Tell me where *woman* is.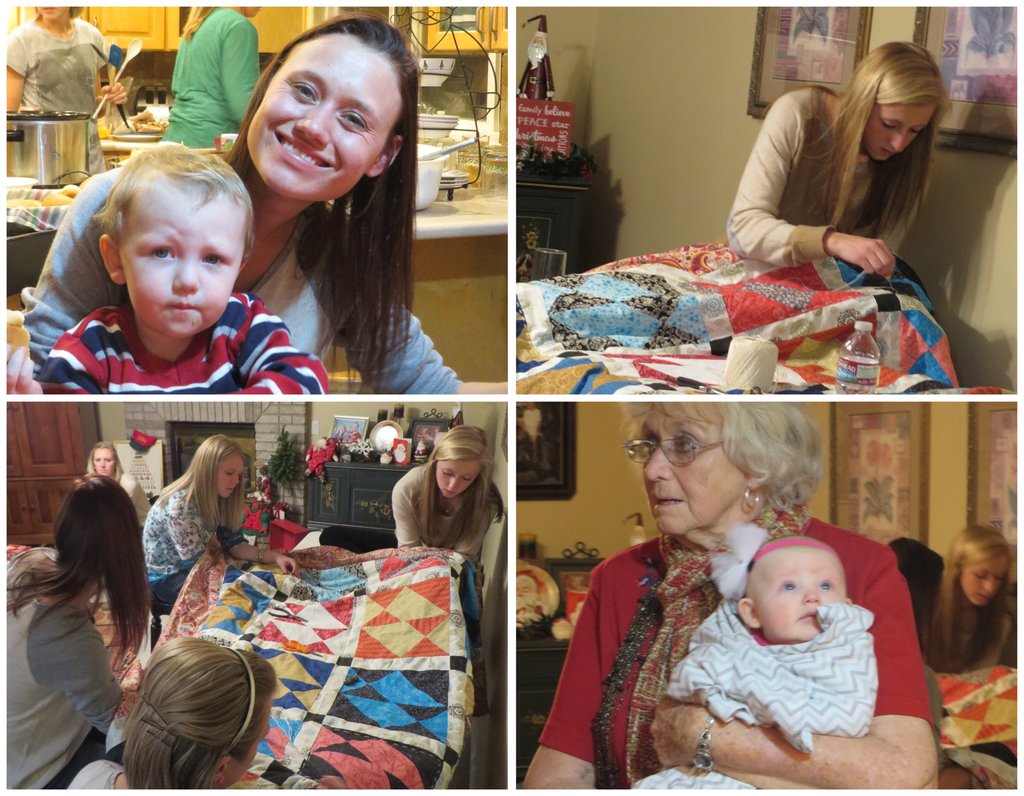
*woman* is at bbox=[152, 0, 263, 151].
